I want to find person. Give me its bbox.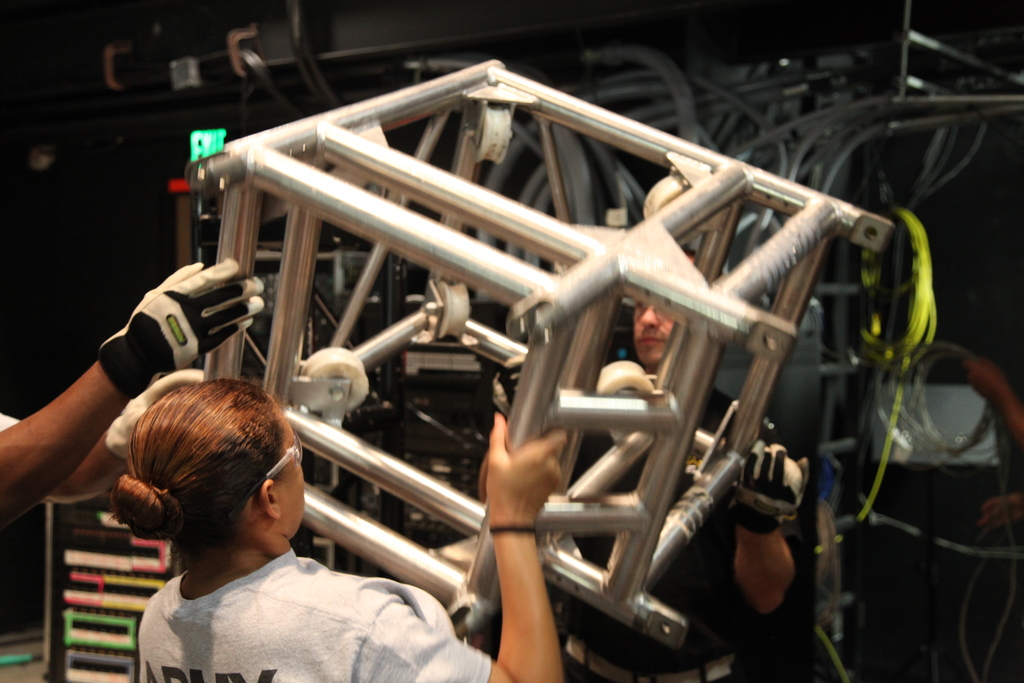
(left=477, top=245, right=810, bottom=682).
